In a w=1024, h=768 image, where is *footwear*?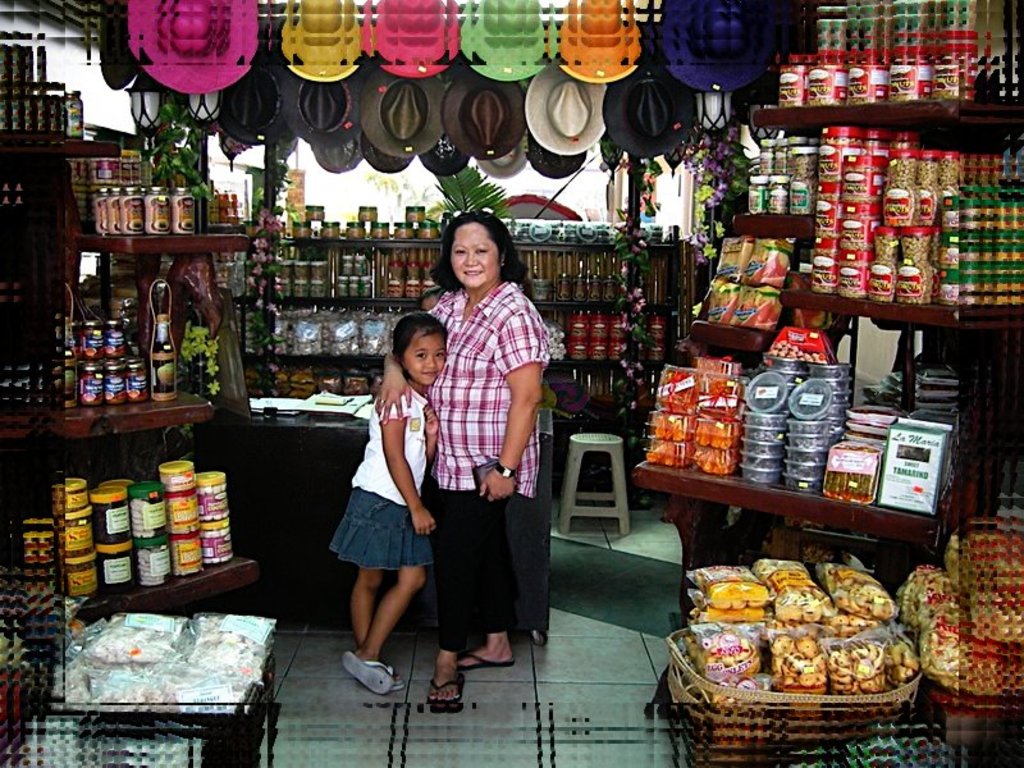
(342, 648, 389, 694).
